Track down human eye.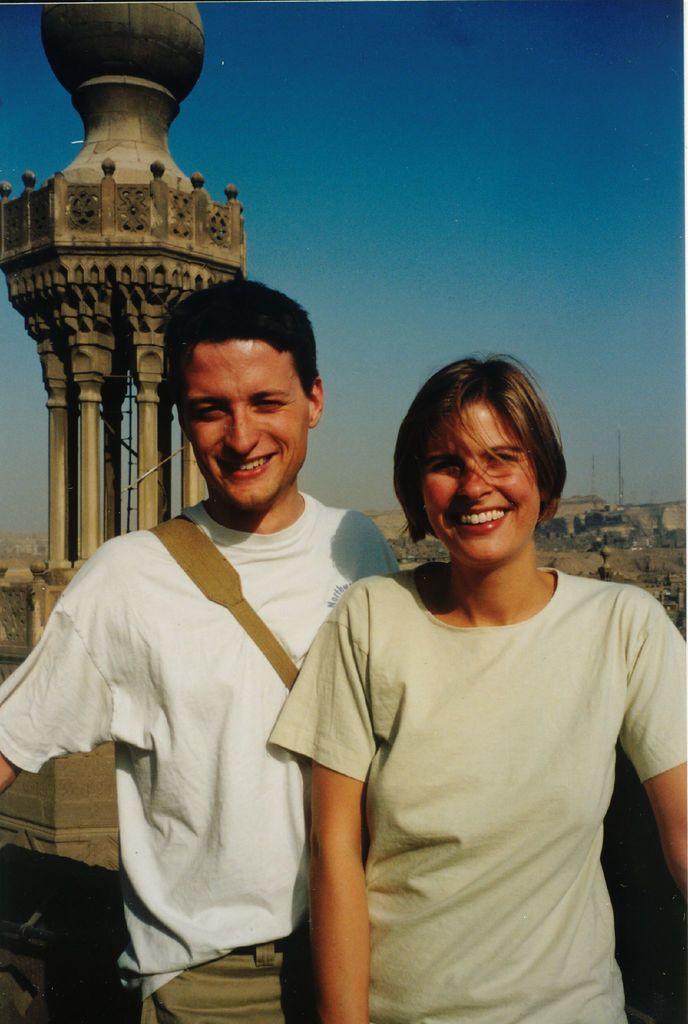
Tracked to [249, 392, 291, 413].
